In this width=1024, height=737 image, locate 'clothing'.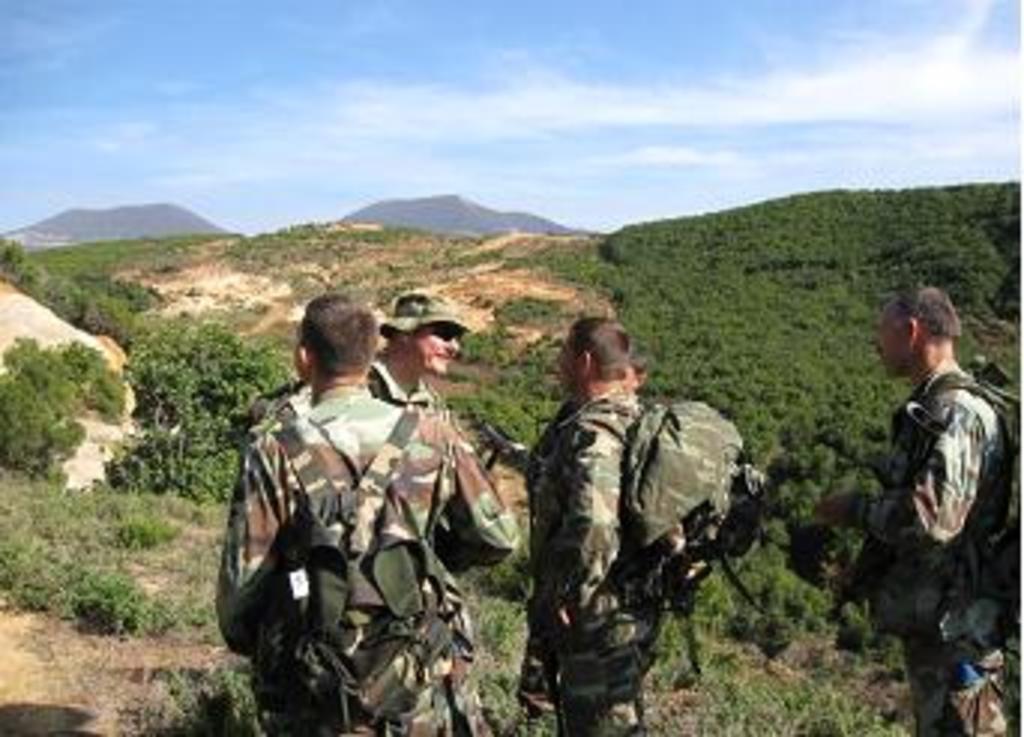
Bounding box: 856,309,1003,671.
